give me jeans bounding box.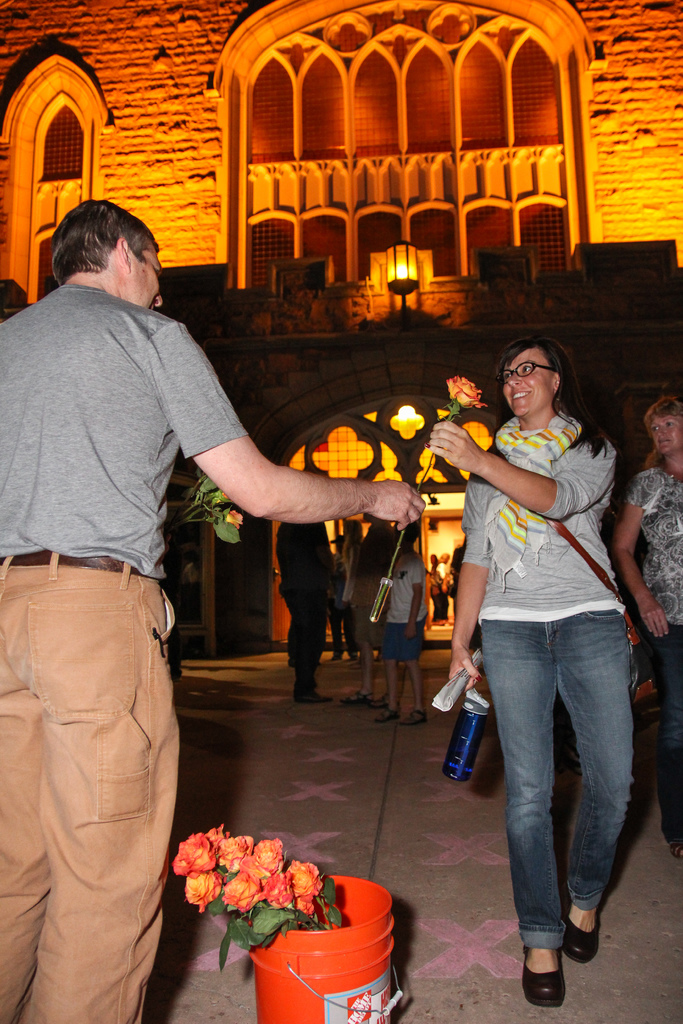
rect(649, 620, 682, 847).
